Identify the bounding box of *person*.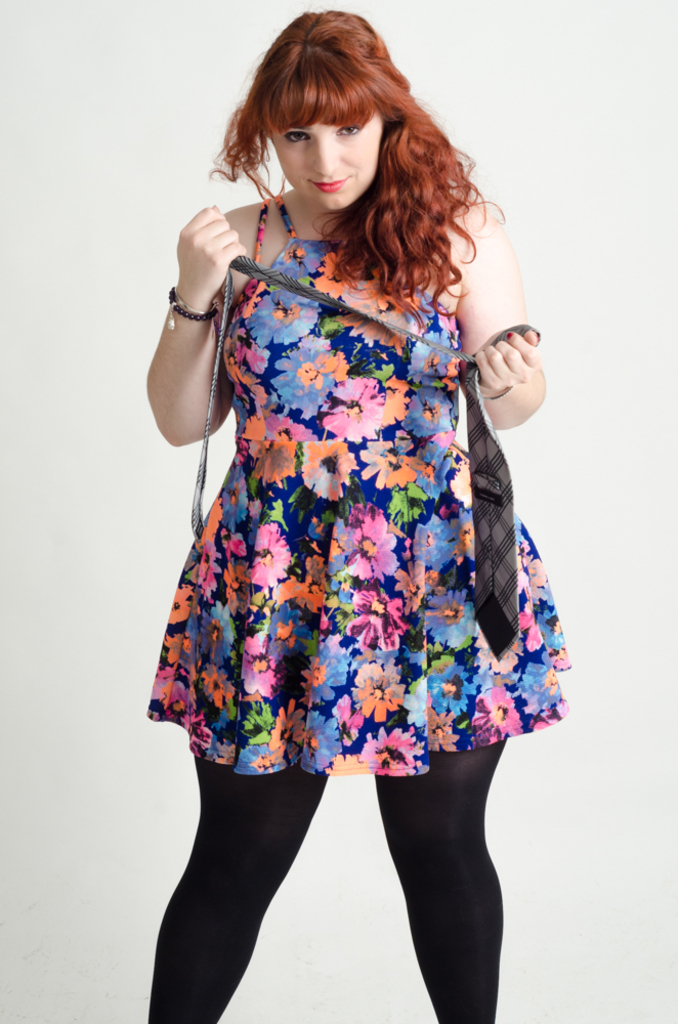
locate(140, 9, 585, 929).
